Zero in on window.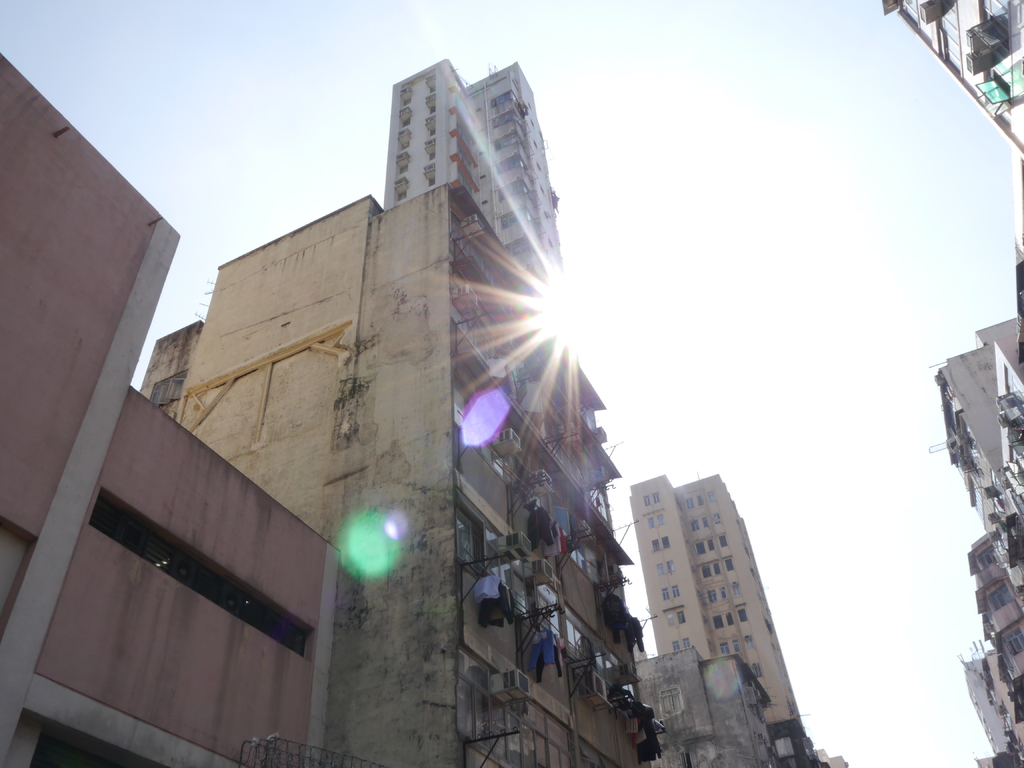
Zeroed in: Rect(448, 409, 566, 516).
